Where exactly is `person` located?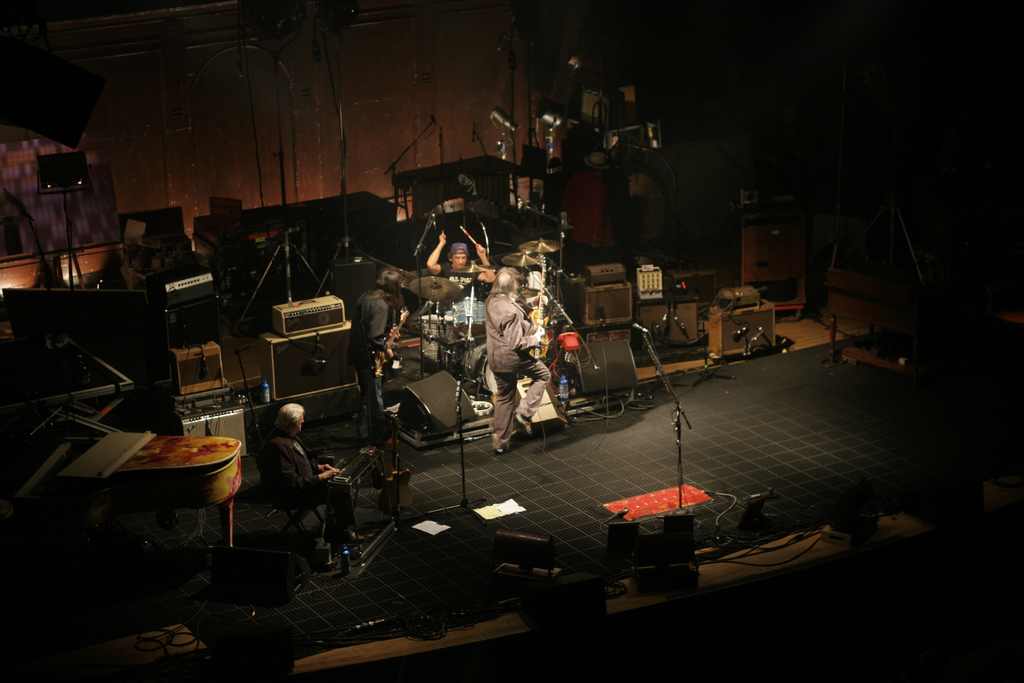
Its bounding box is x1=349, y1=264, x2=399, y2=419.
